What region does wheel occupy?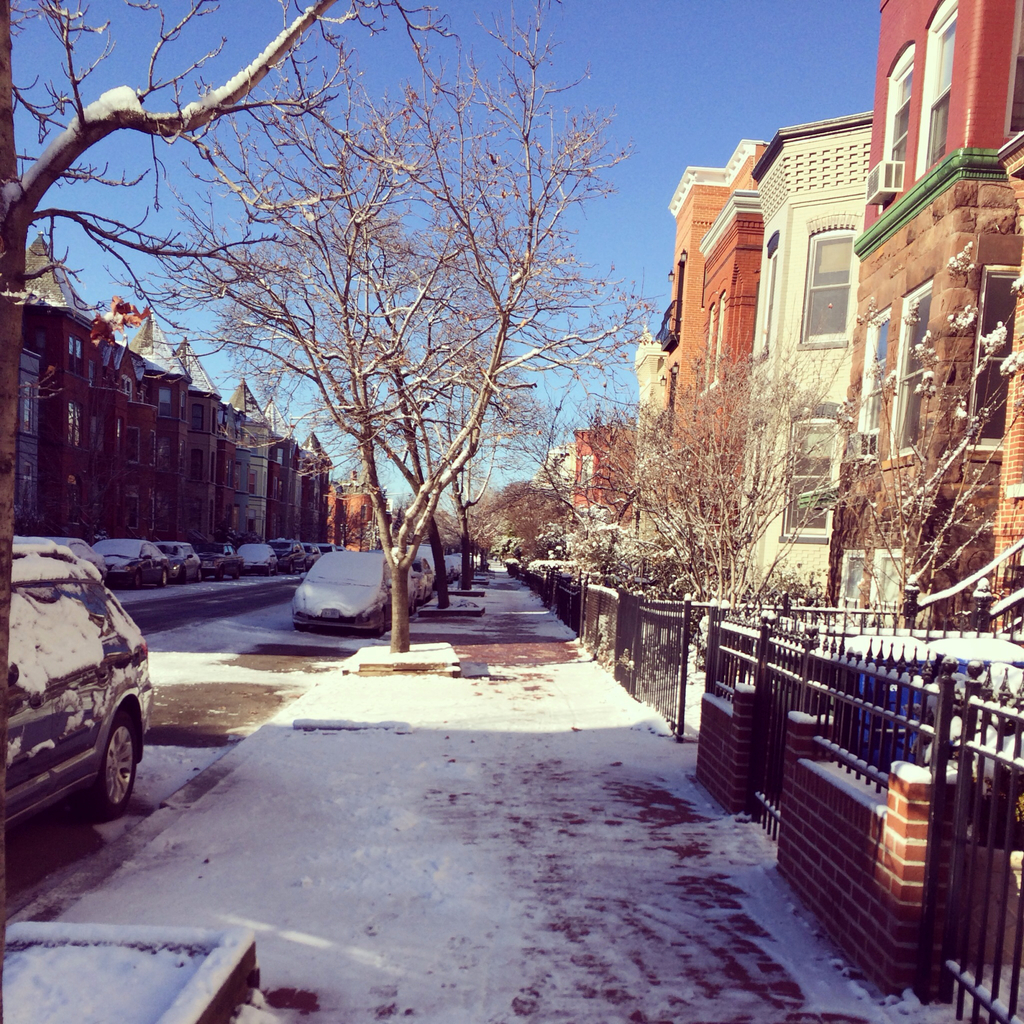
[left=178, top=569, right=185, bottom=584].
